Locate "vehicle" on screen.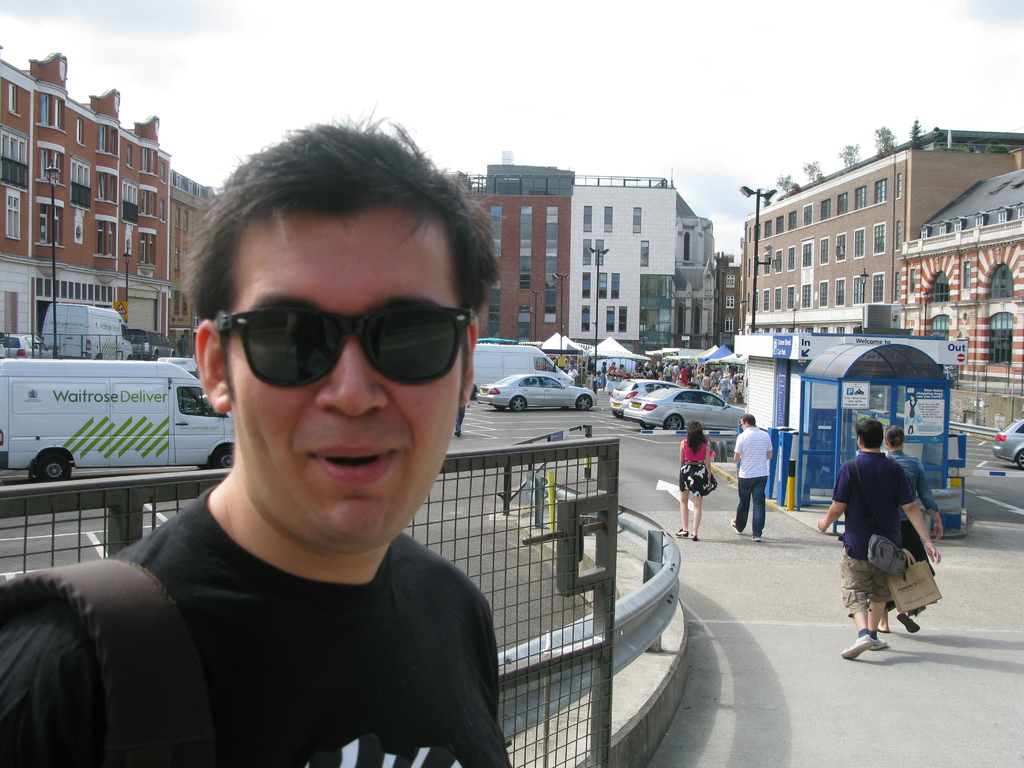
On screen at 996,420,1023,468.
